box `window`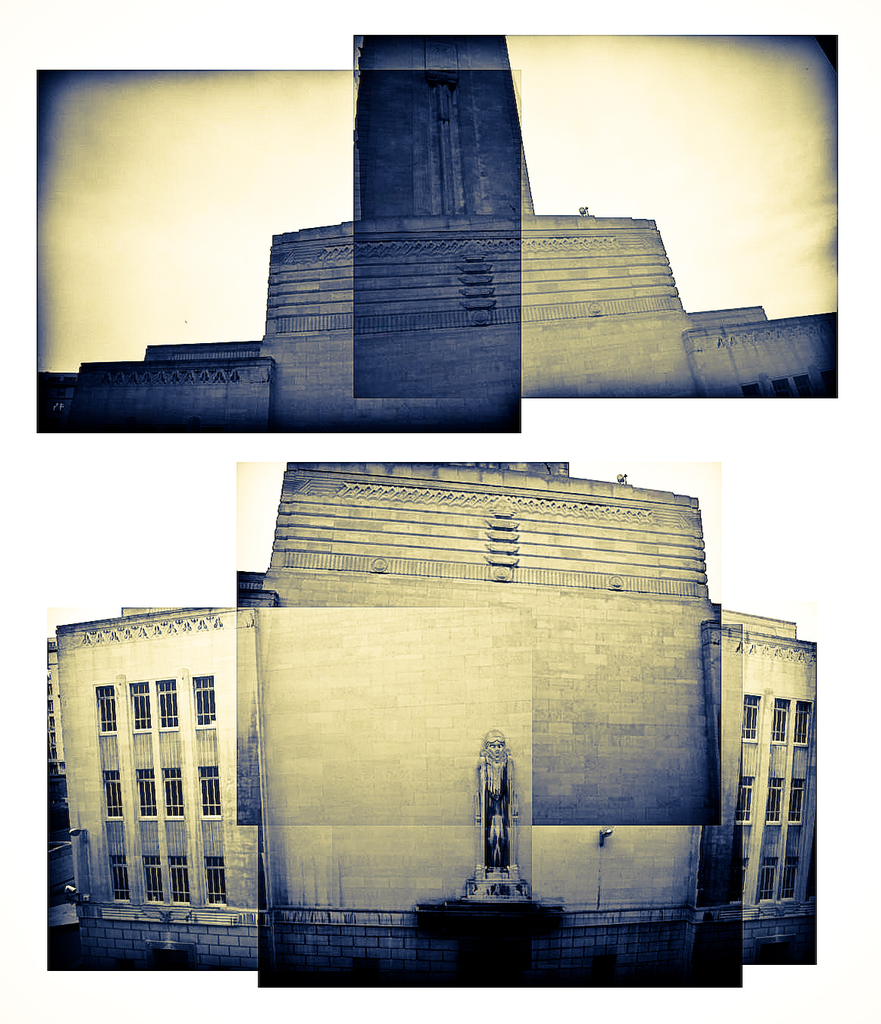
region(740, 696, 755, 740)
